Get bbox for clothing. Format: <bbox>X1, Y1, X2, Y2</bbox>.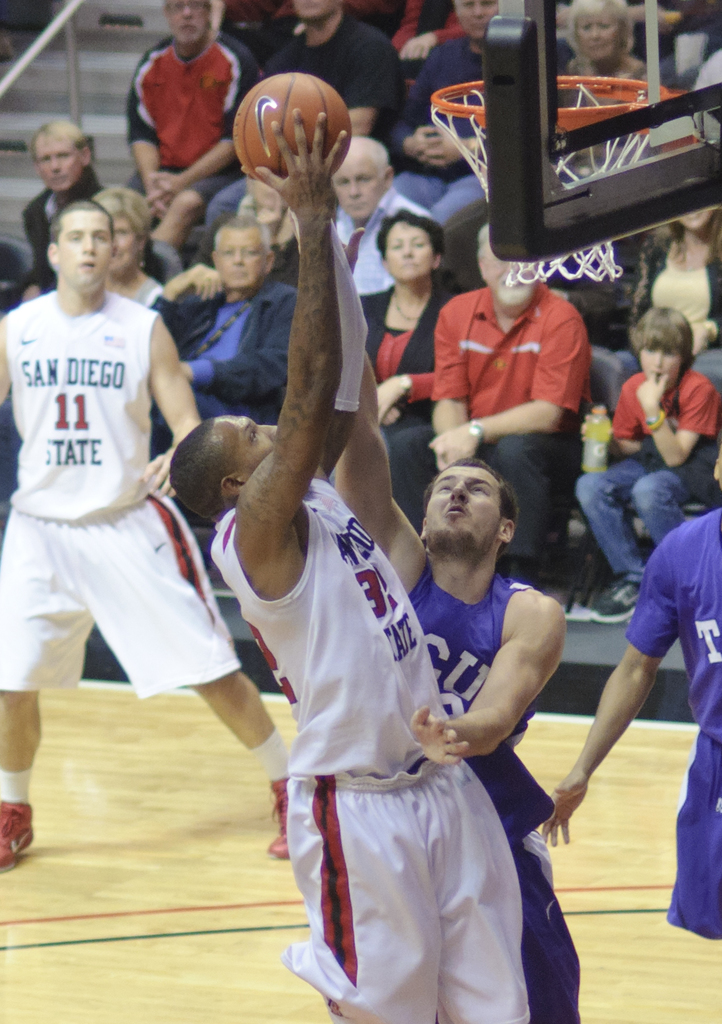
<bbox>582, 368, 721, 607</bbox>.
